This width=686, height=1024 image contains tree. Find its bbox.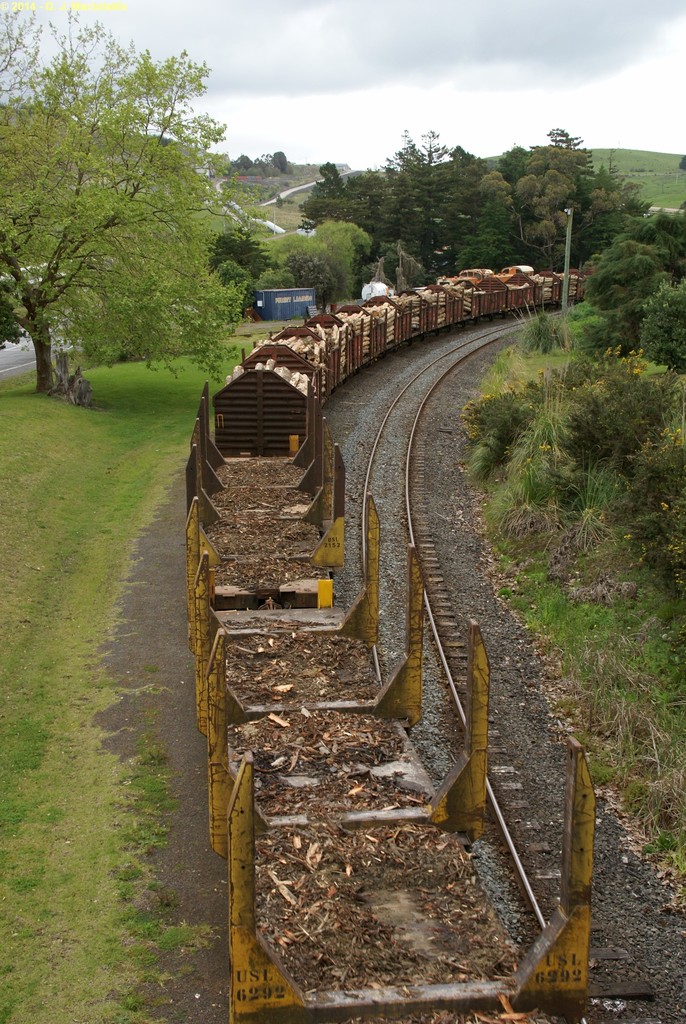
left=286, top=254, right=341, bottom=316.
